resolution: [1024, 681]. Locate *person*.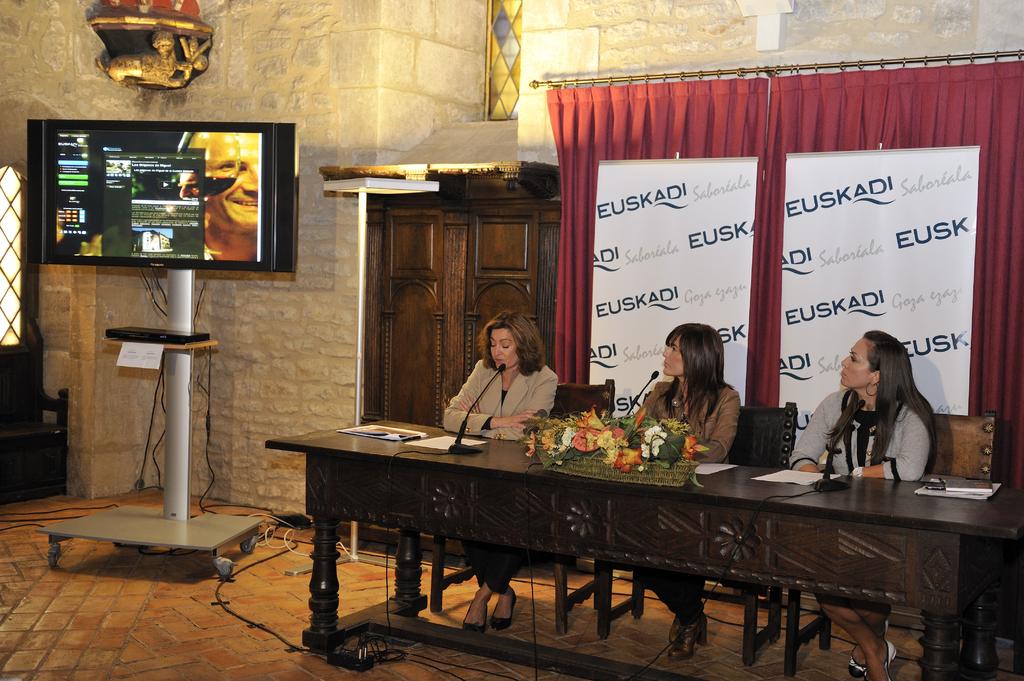
<bbox>634, 326, 740, 660</bbox>.
